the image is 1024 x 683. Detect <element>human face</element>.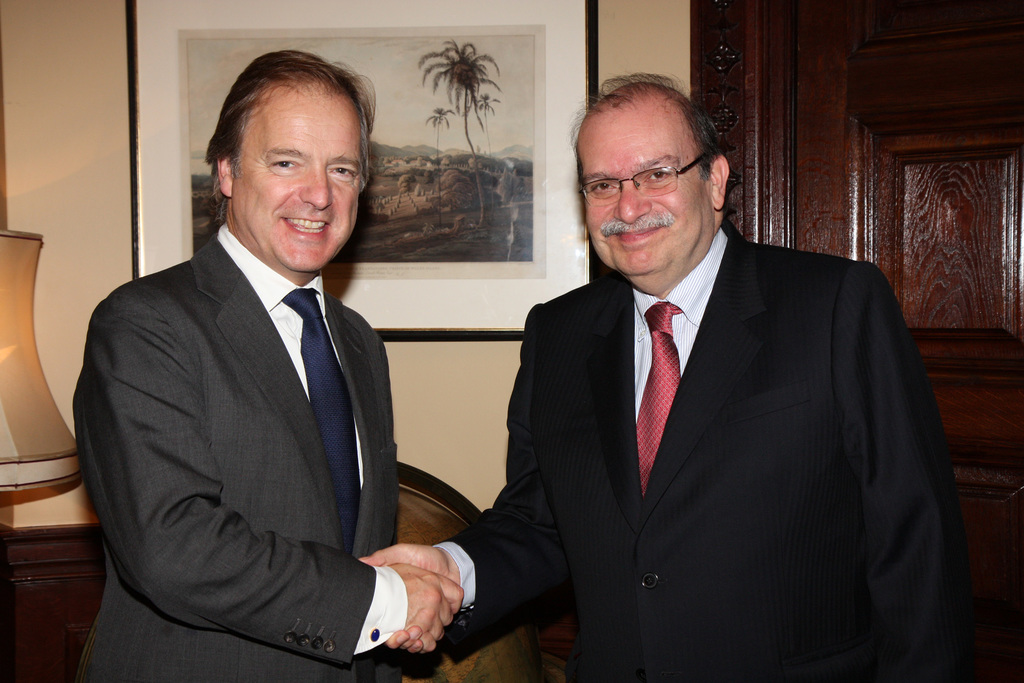
Detection: bbox=(230, 79, 358, 268).
